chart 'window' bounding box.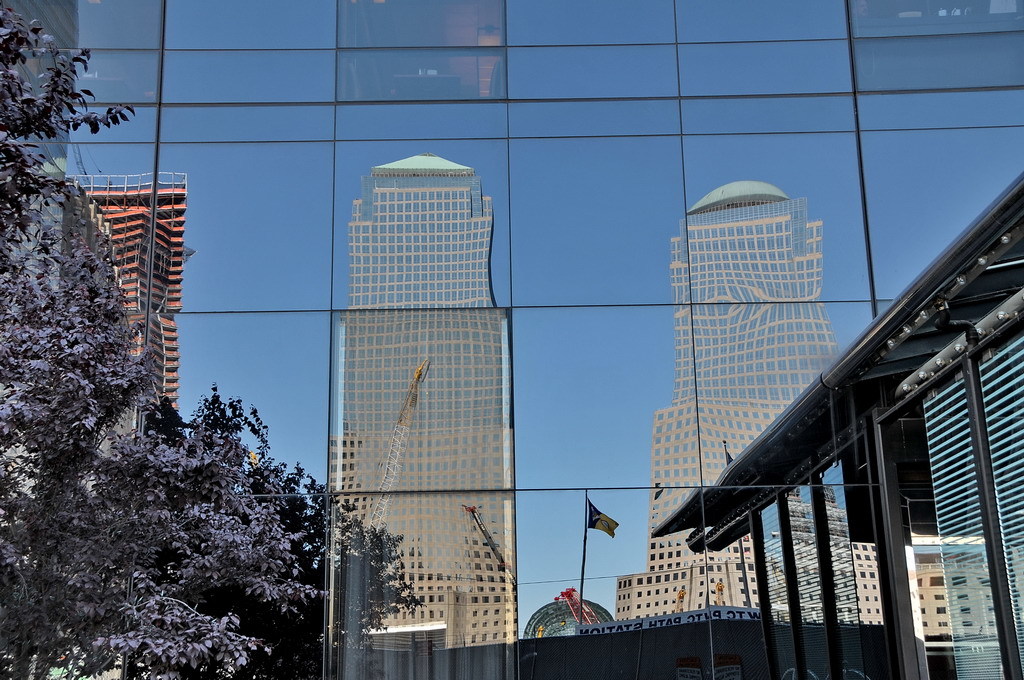
Charted: bbox=(934, 605, 945, 617).
